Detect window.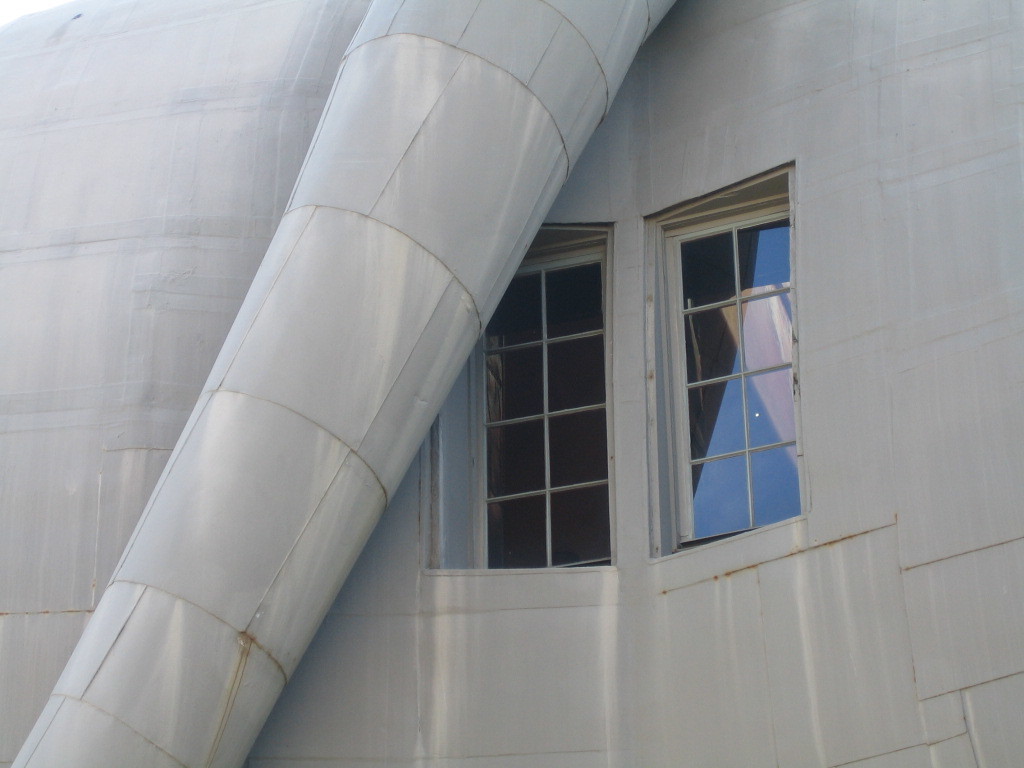
Detected at <bbox>425, 220, 615, 571</bbox>.
